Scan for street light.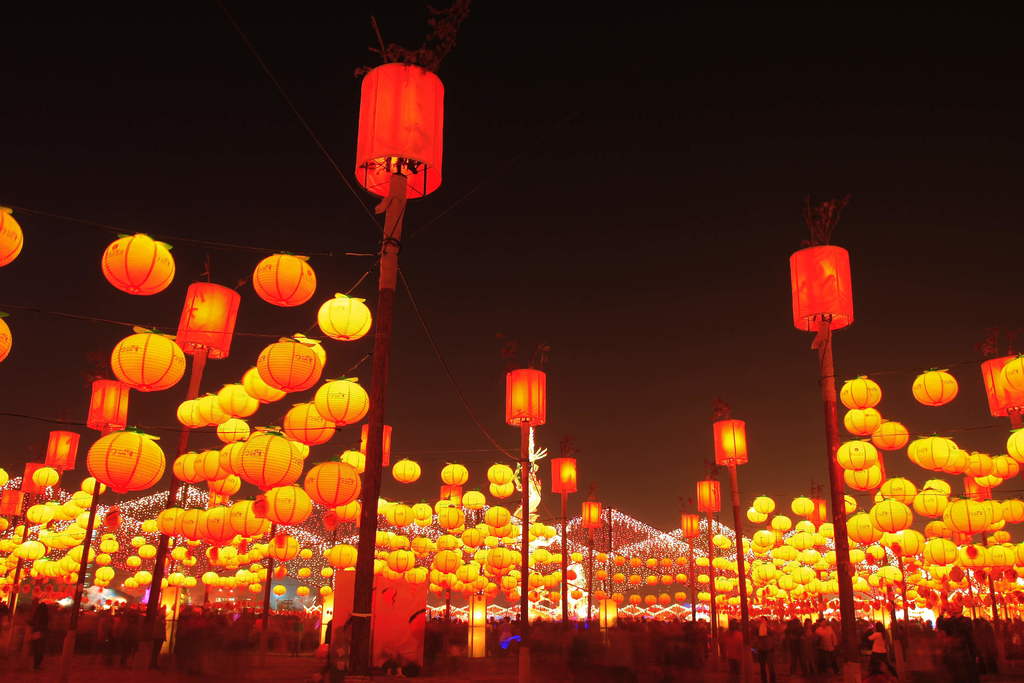
Scan result: rect(499, 359, 547, 682).
